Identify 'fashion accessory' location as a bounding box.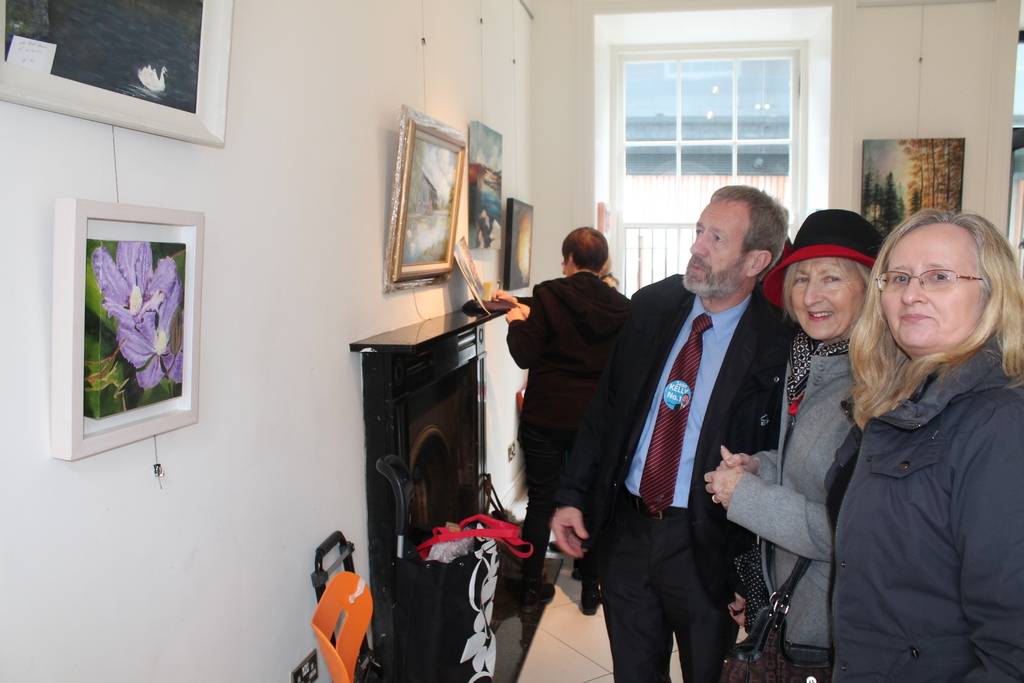
left=762, top=207, right=884, bottom=315.
